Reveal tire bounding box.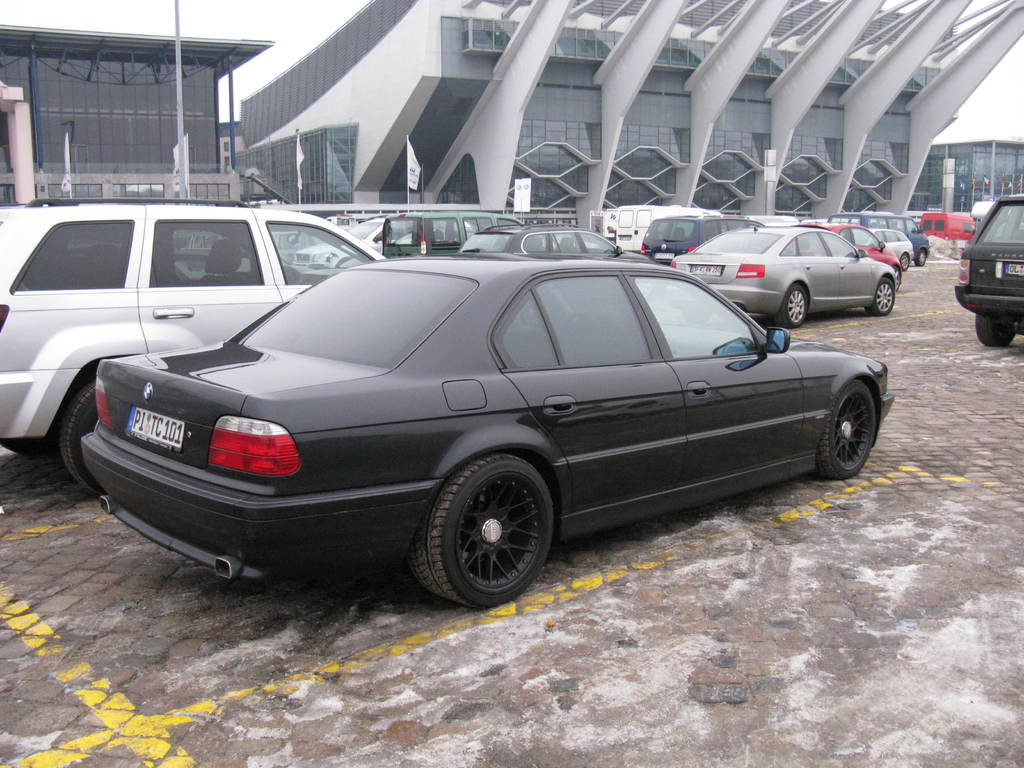
Revealed: l=4, t=436, r=58, b=452.
